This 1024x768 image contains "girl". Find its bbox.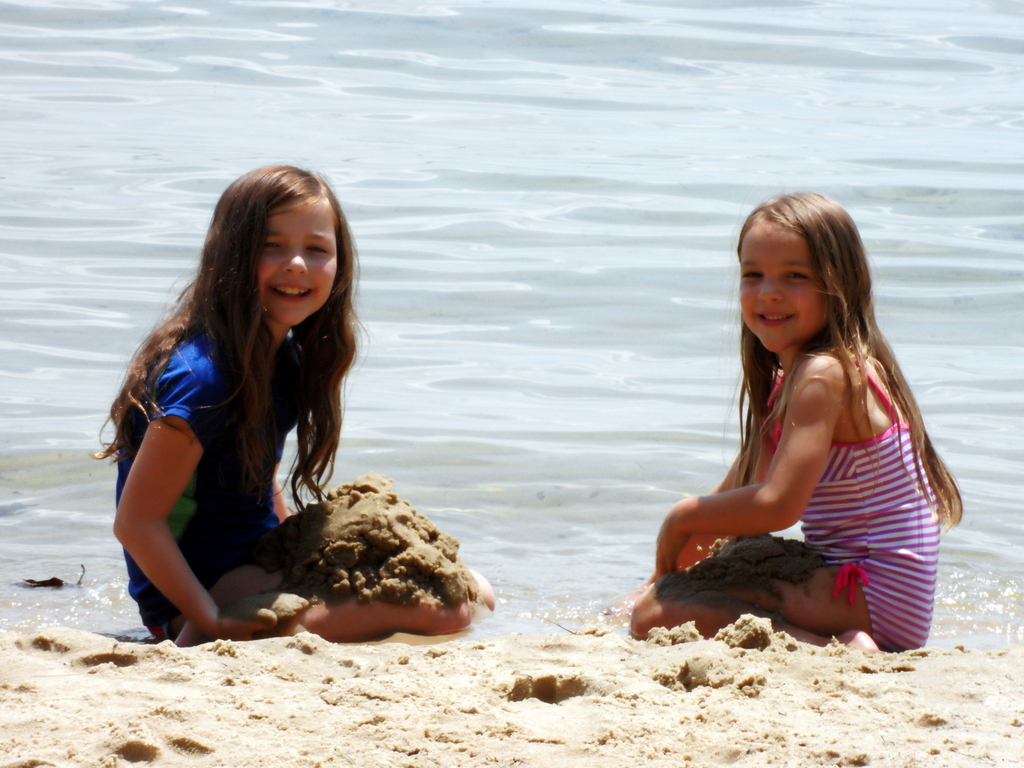
(x1=625, y1=186, x2=965, y2=659).
